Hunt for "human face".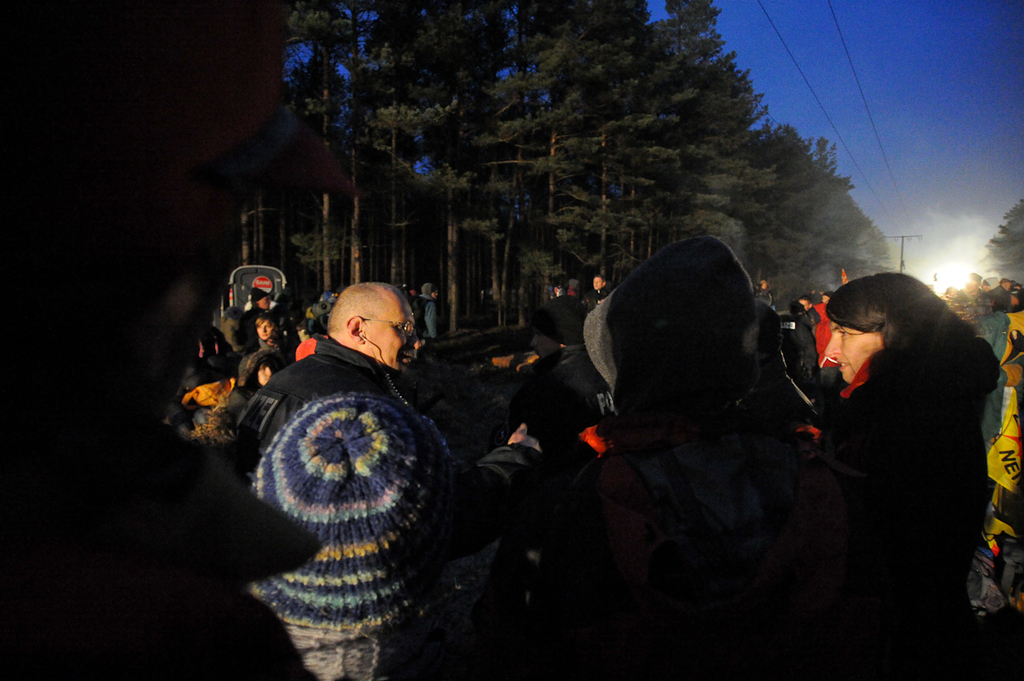
Hunted down at 360 293 420 369.
